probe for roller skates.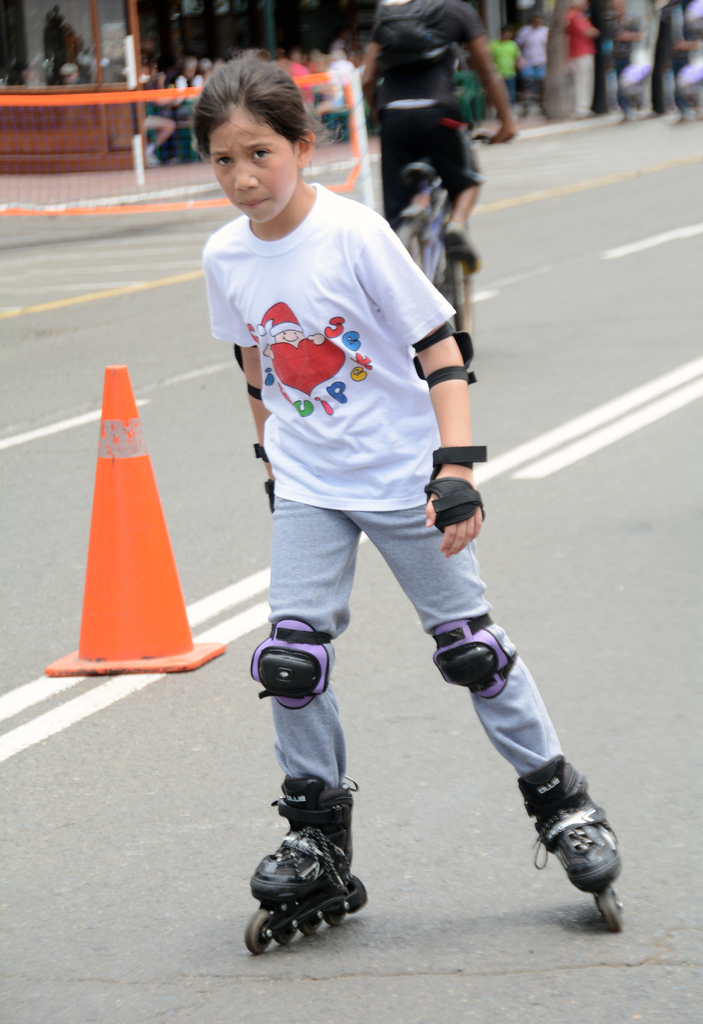
Probe result: Rect(245, 774, 371, 955).
